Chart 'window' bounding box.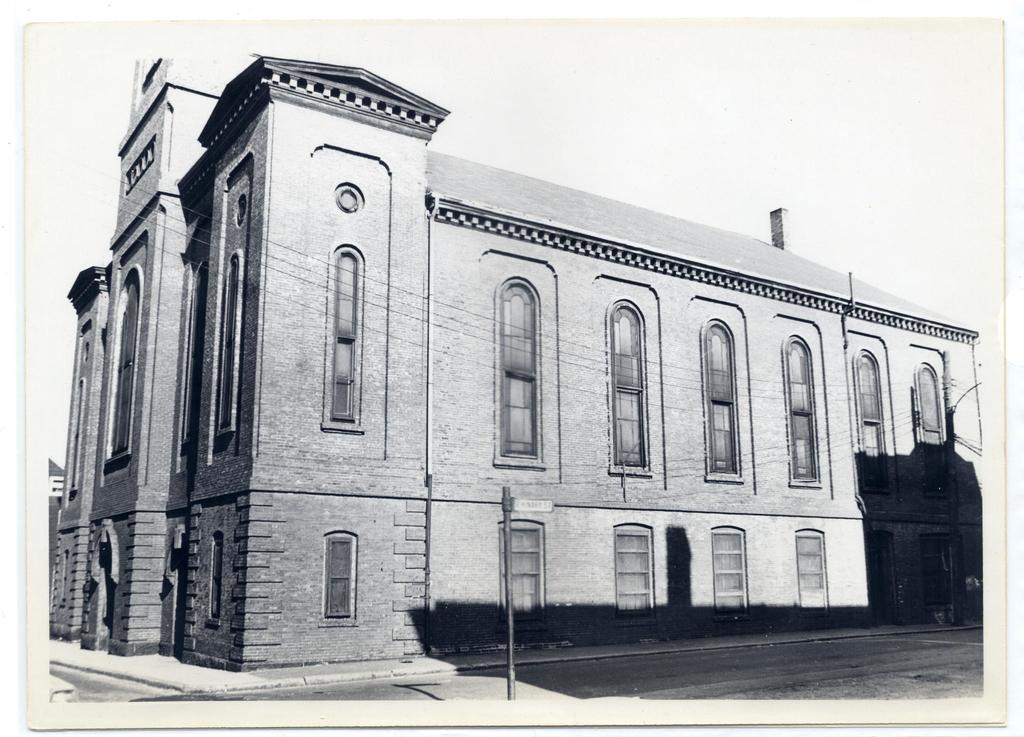
Charted: {"x1": 323, "y1": 533, "x2": 360, "y2": 627}.
